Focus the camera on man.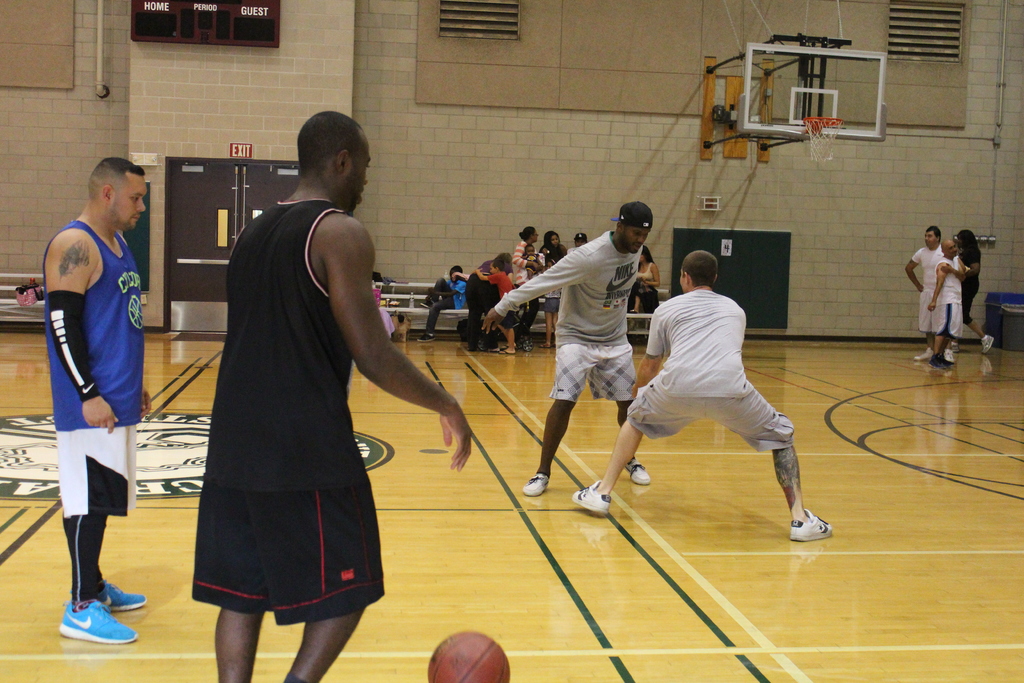
Focus region: box(904, 226, 948, 360).
